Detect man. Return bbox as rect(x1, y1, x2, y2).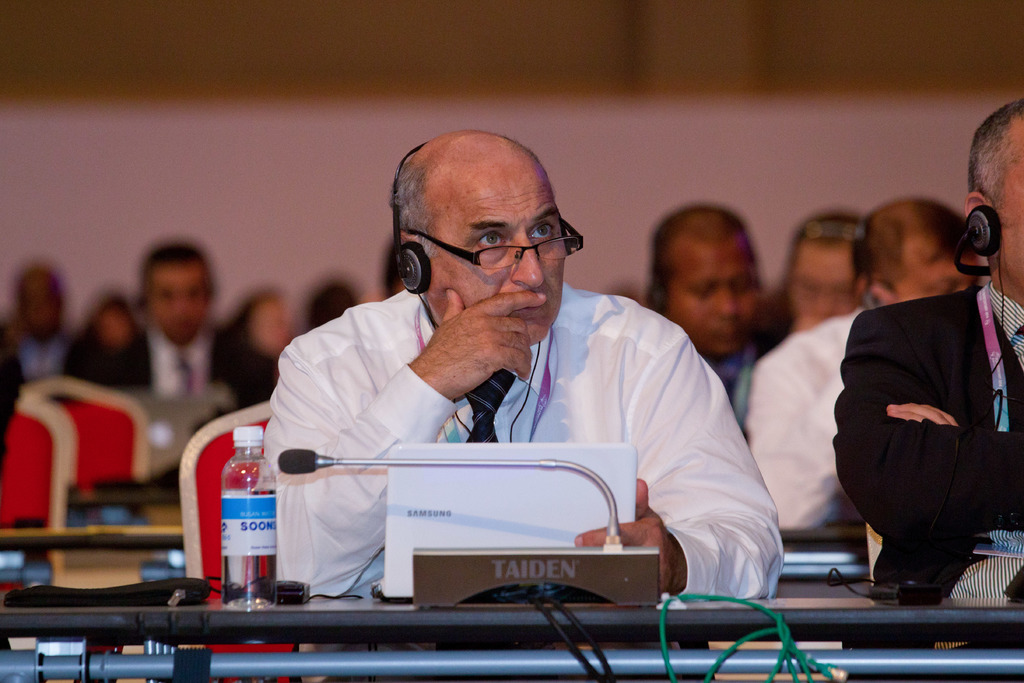
rect(748, 195, 981, 531).
